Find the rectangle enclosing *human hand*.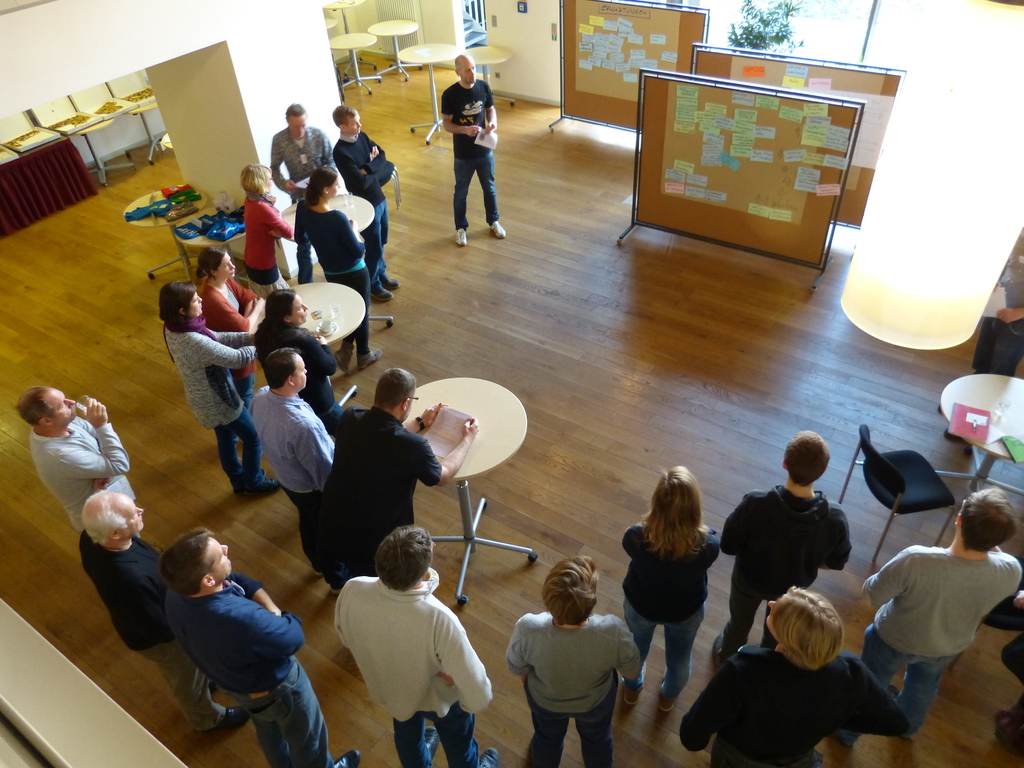
{"x1": 468, "y1": 126, "x2": 483, "y2": 138}.
